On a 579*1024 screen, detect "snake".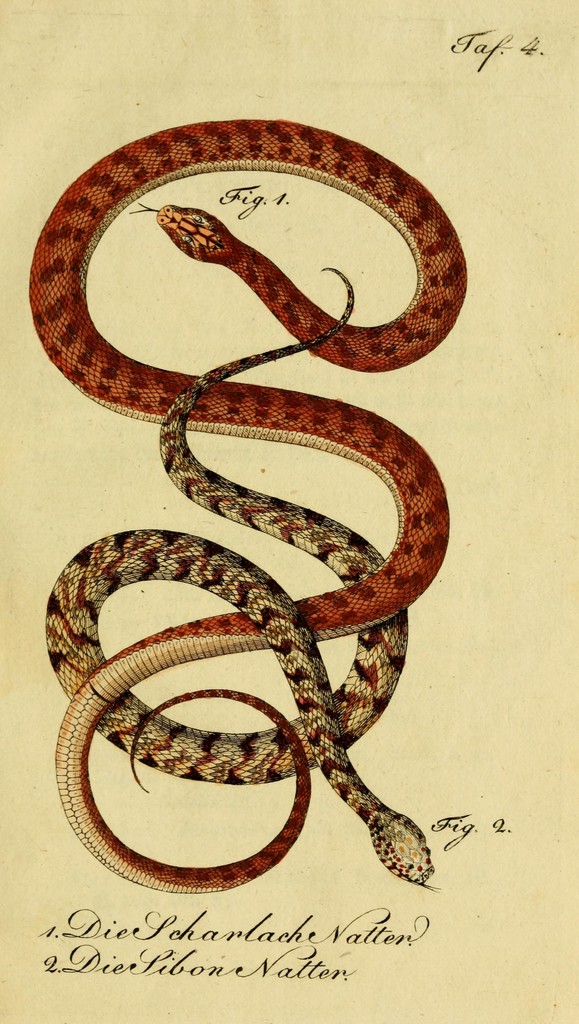
[25,122,470,897].
